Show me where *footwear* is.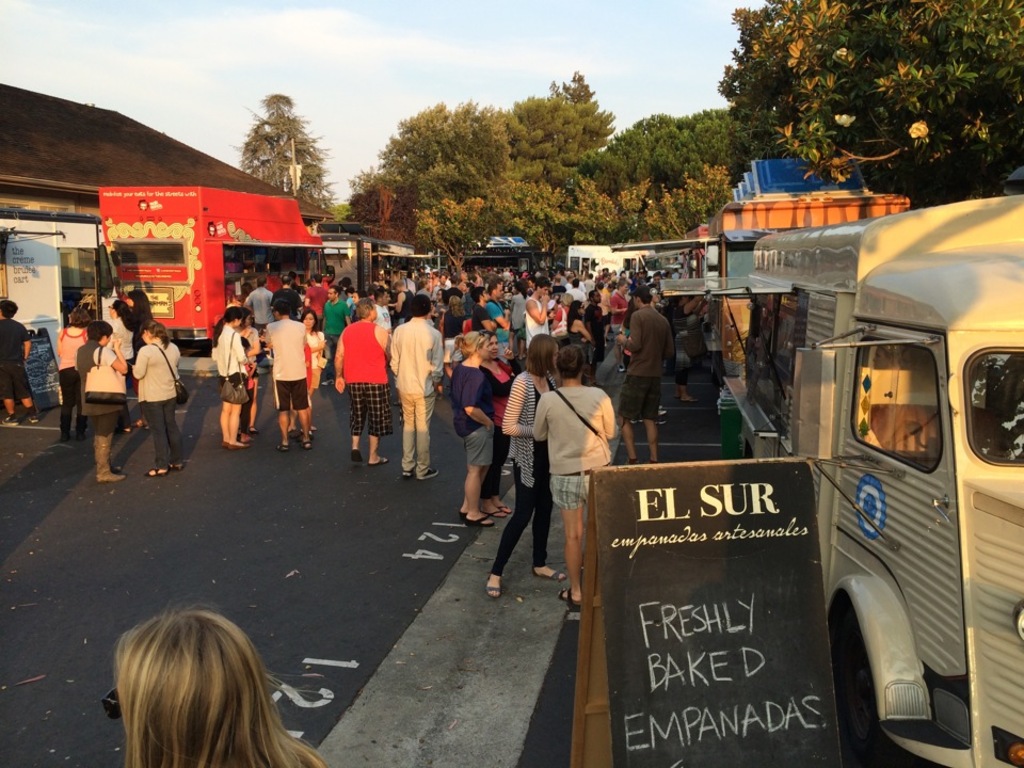
*footwear* is at crop(1, 412, 17, 426).
